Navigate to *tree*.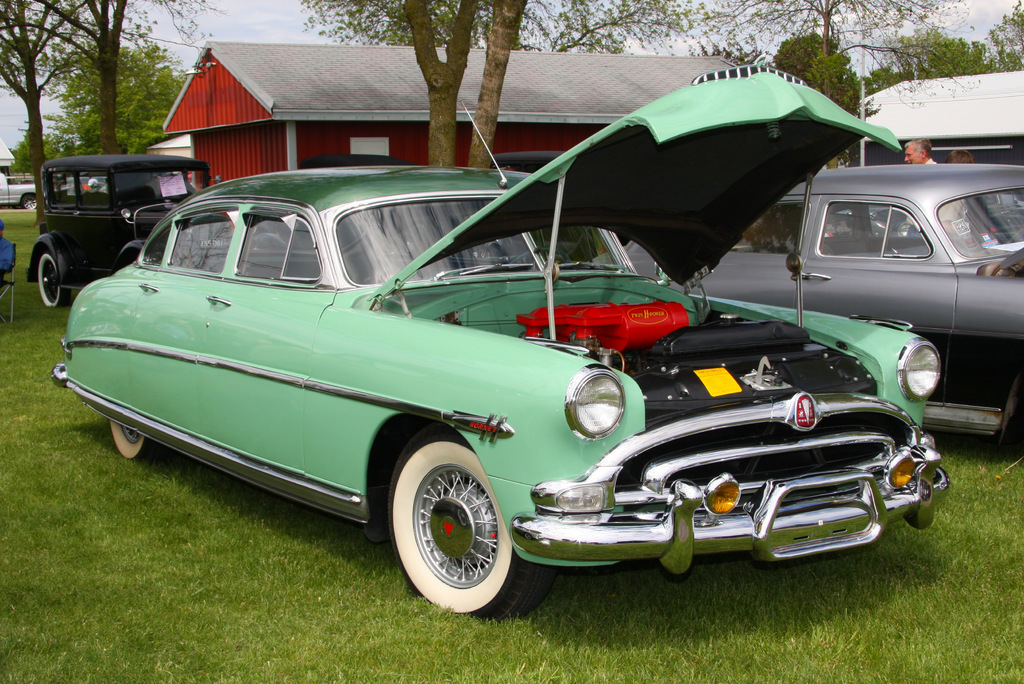
Navigation target: <box>832,80,861,117</box>.
